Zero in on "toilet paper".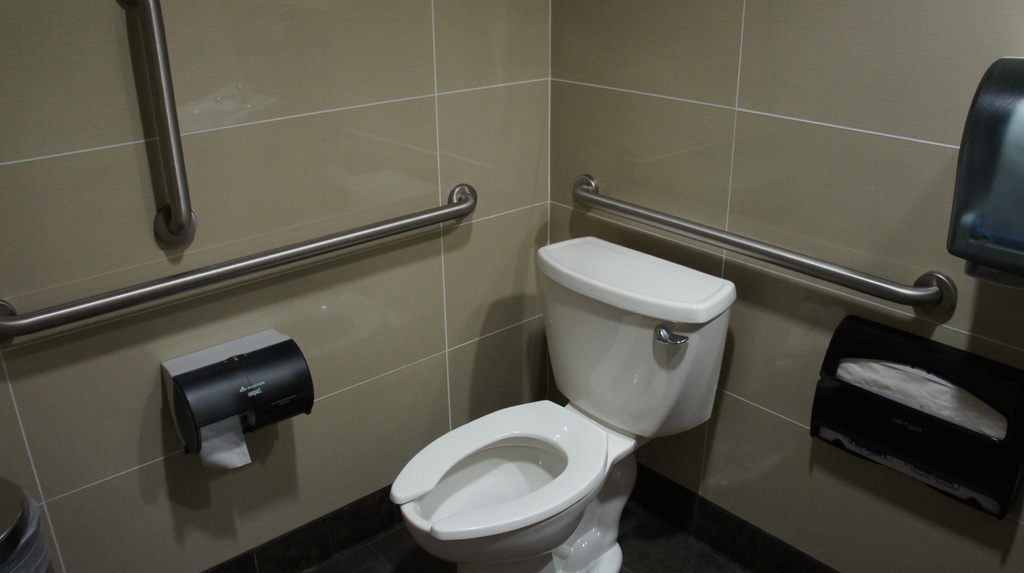
Zeroed in: detection(198, 414, 250, 472).
